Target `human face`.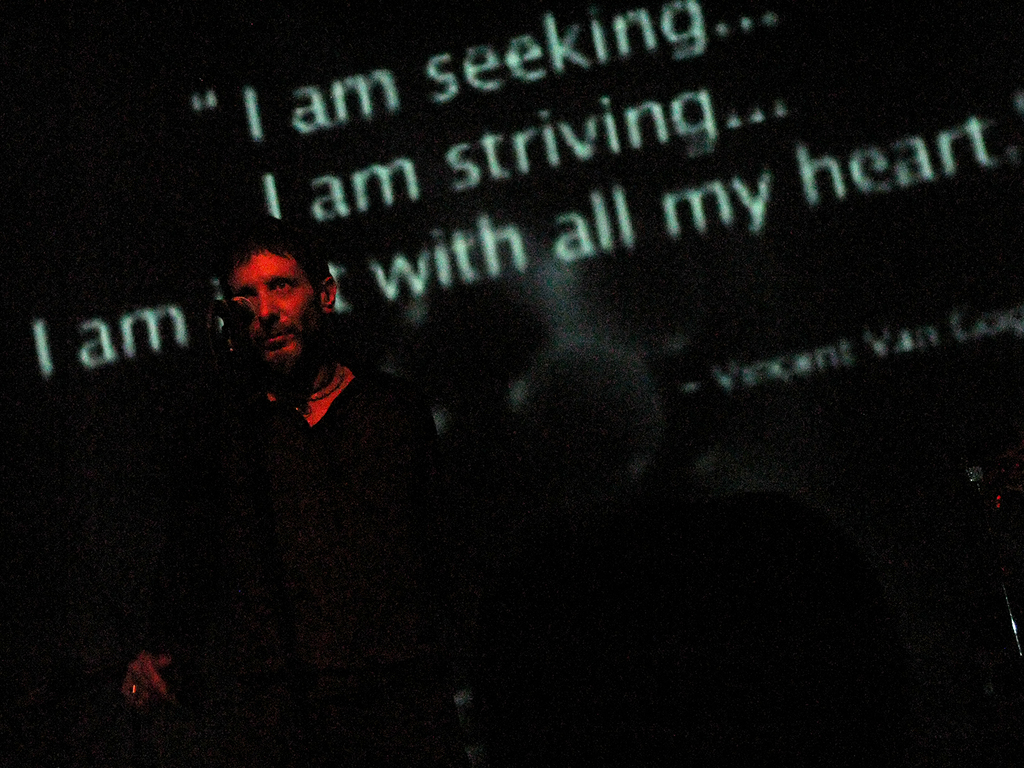
Target region: (left=231, top=249, right=321, bottom=367).
